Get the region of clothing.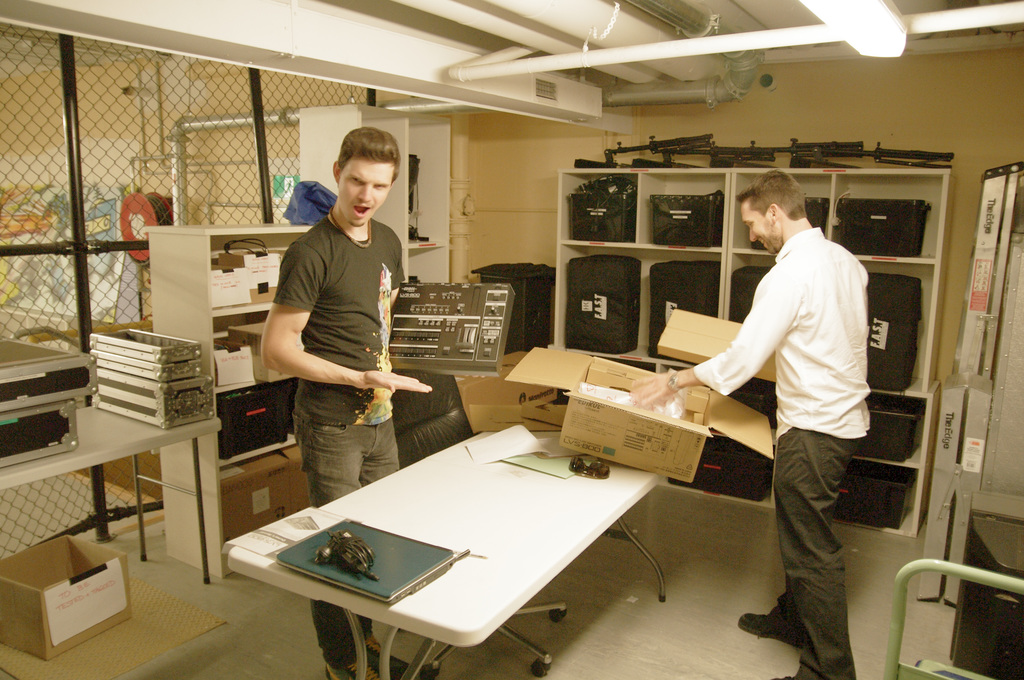
<region>273, 211, 407, 426</region>.
